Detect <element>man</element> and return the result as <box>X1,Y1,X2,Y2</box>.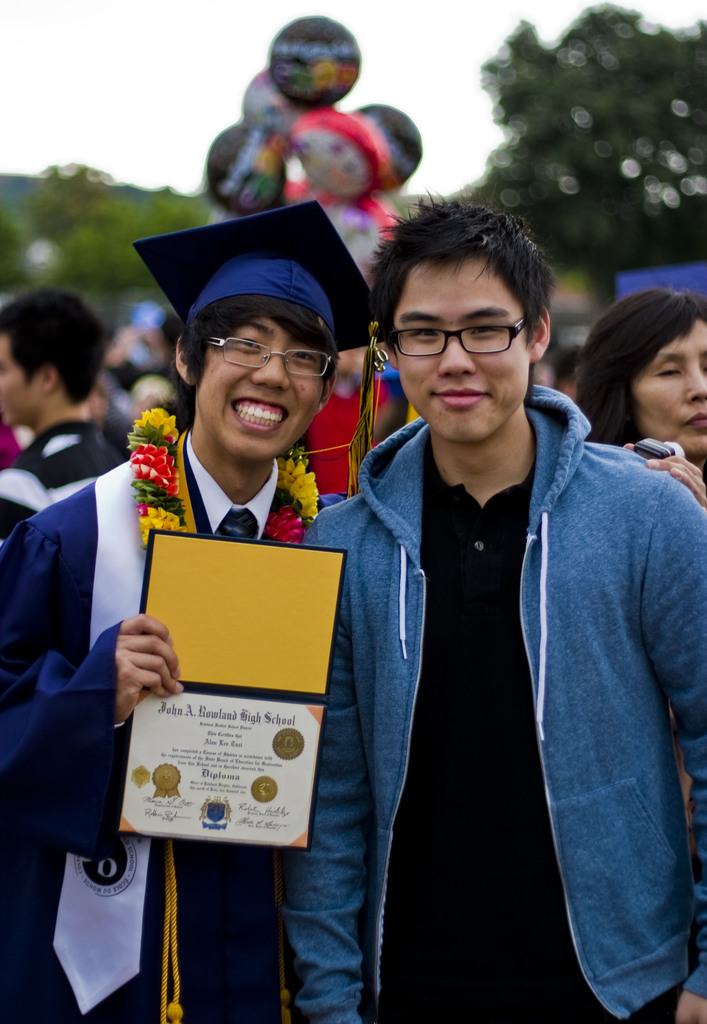
<box>0,200,706,1023</box>.
